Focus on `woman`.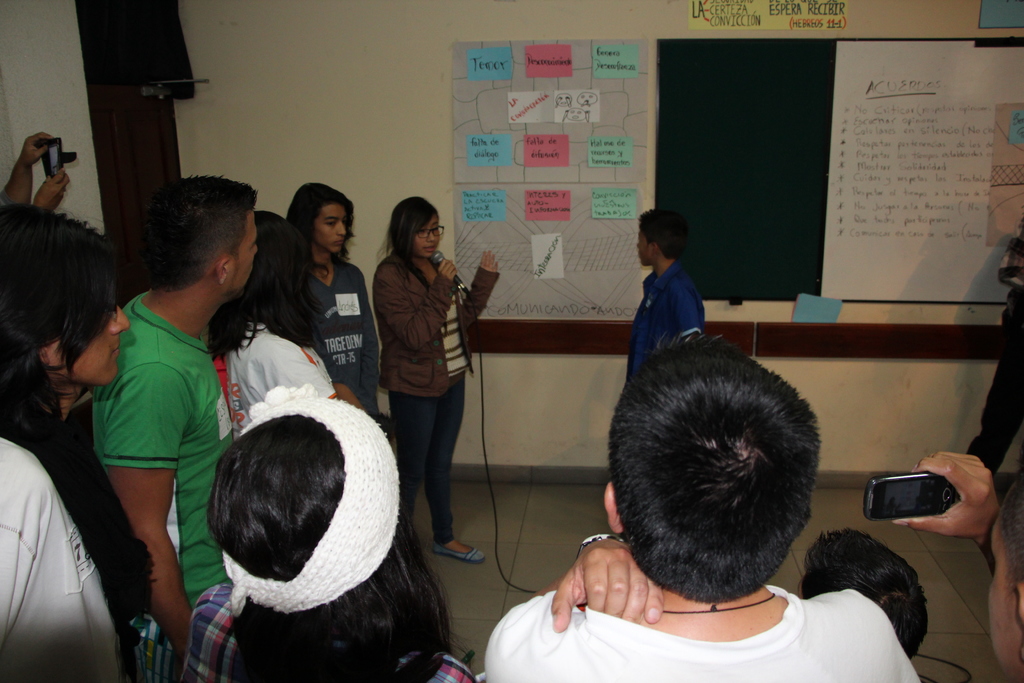
Focused at [x1=199, y1=204, x2=356, y2=441].
